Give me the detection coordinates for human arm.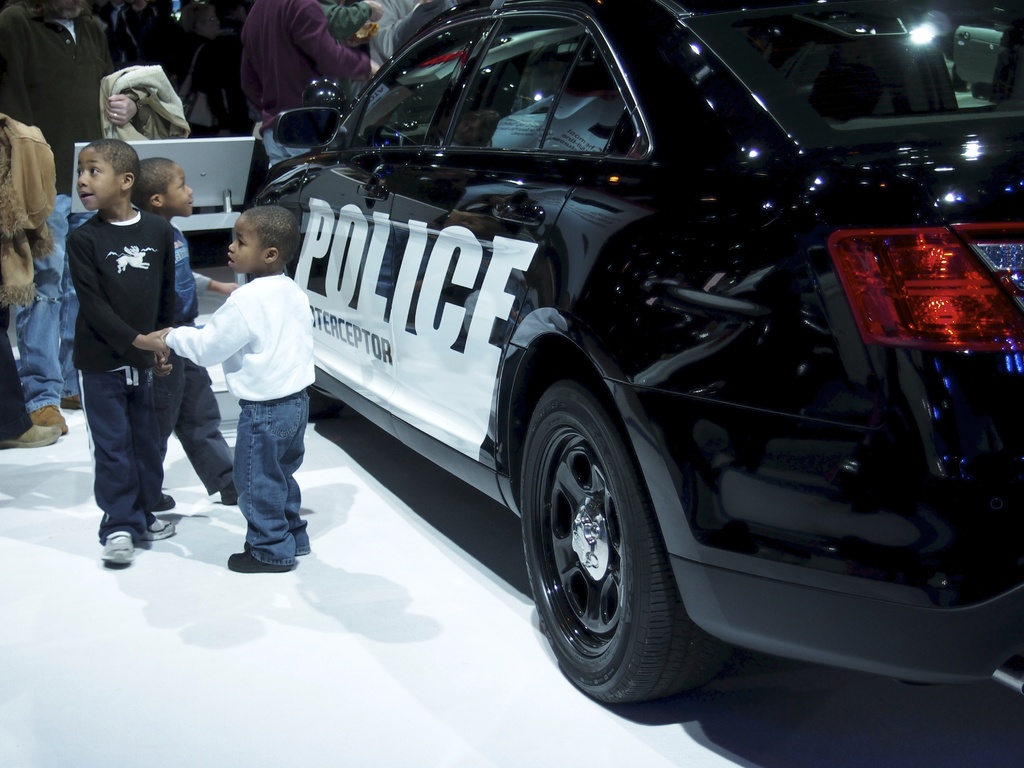
[143, 296, 252, 369].
